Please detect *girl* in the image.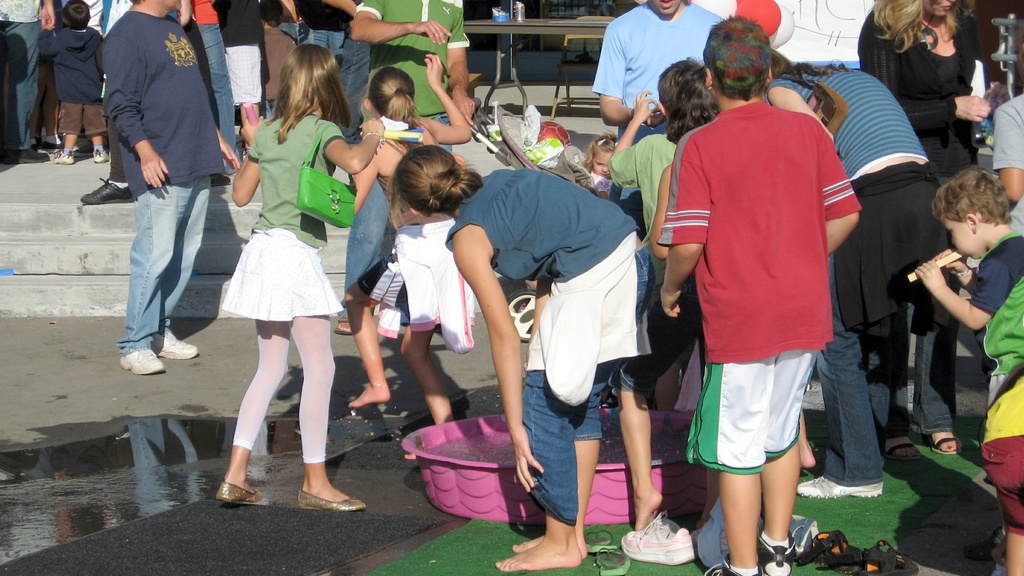
select_region(768, 49, 950, 503).
